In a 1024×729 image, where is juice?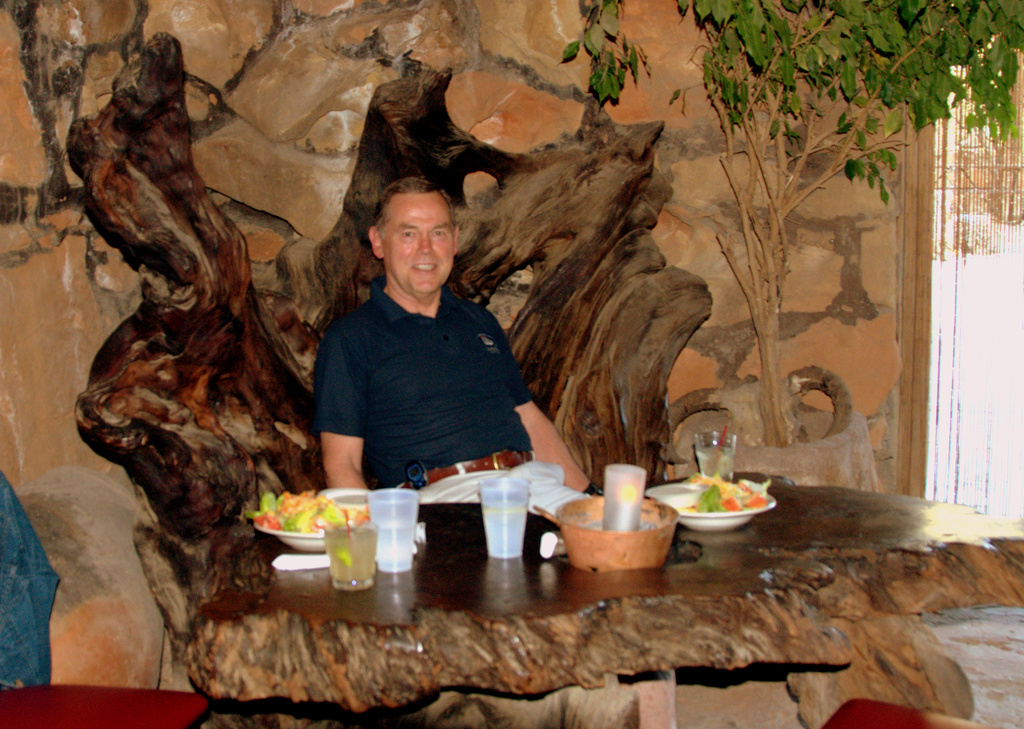
region(483, 509, 525, 553).
